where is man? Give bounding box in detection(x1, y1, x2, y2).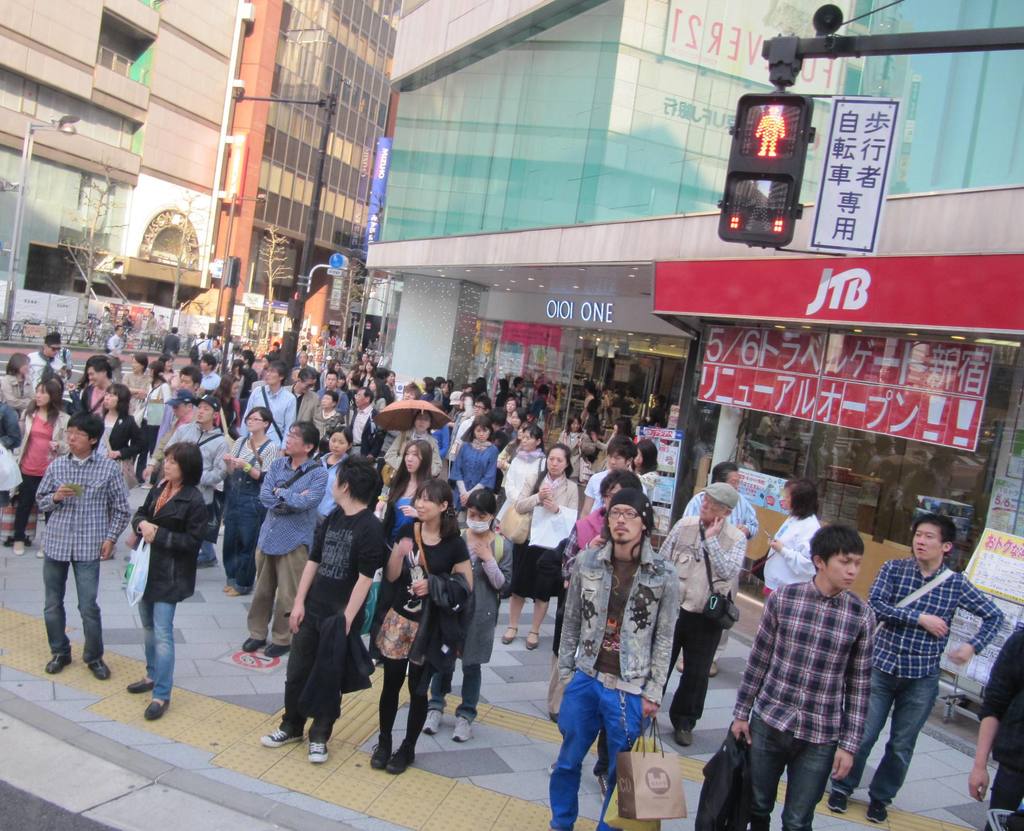
detection(678, 458, 760, 671).
